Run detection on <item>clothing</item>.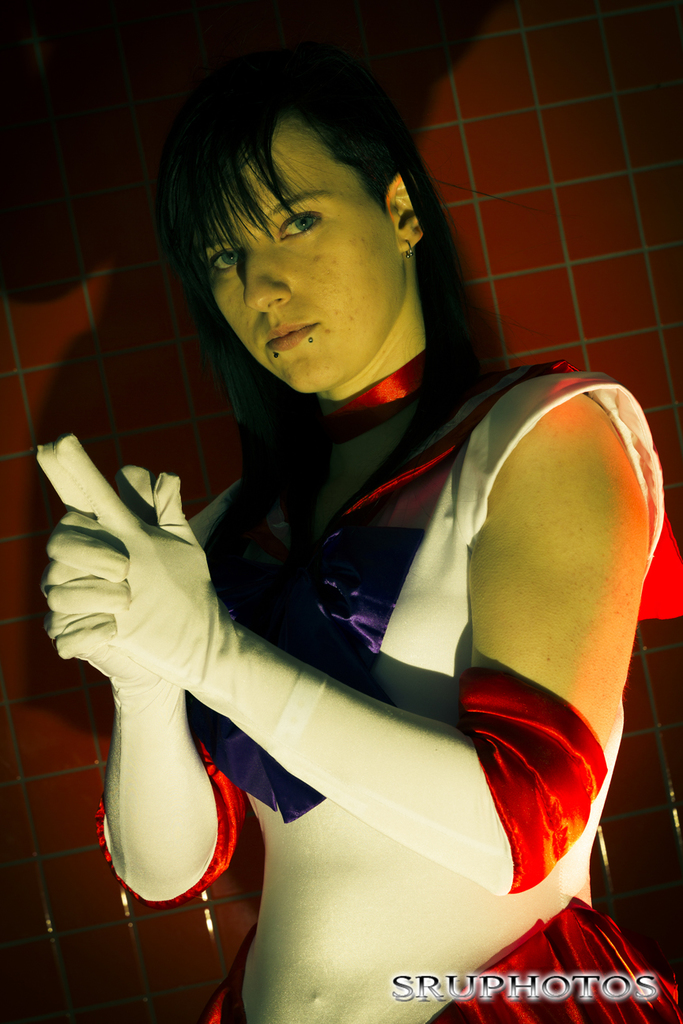
Result: {"x1": 97, "y1": 370, "x2": 682, "y2": 894}.
